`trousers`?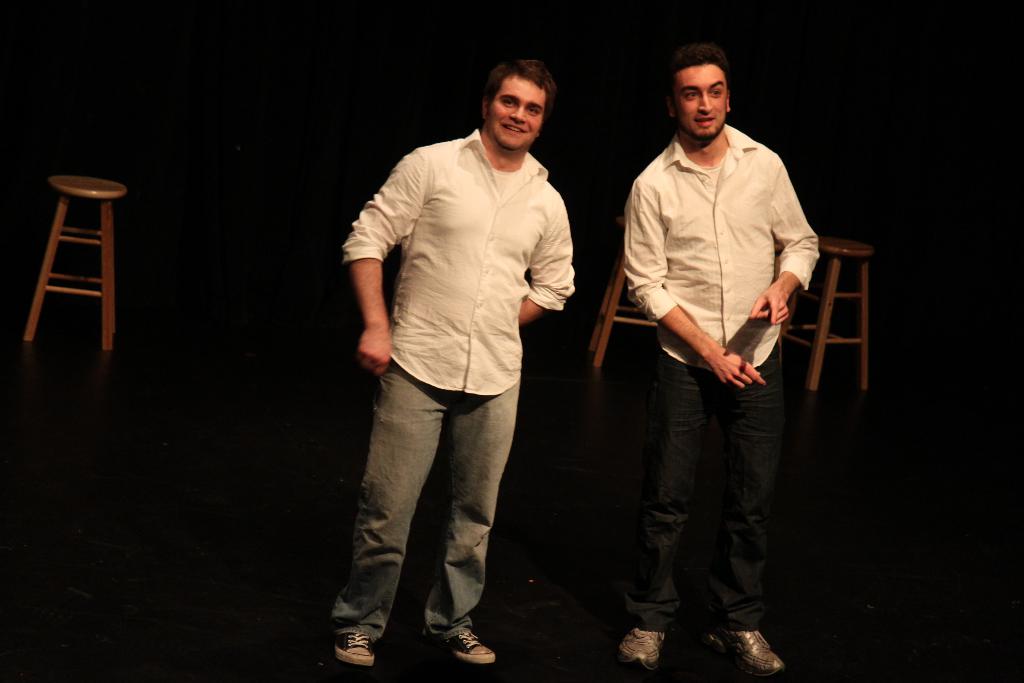
624 357 785 630
